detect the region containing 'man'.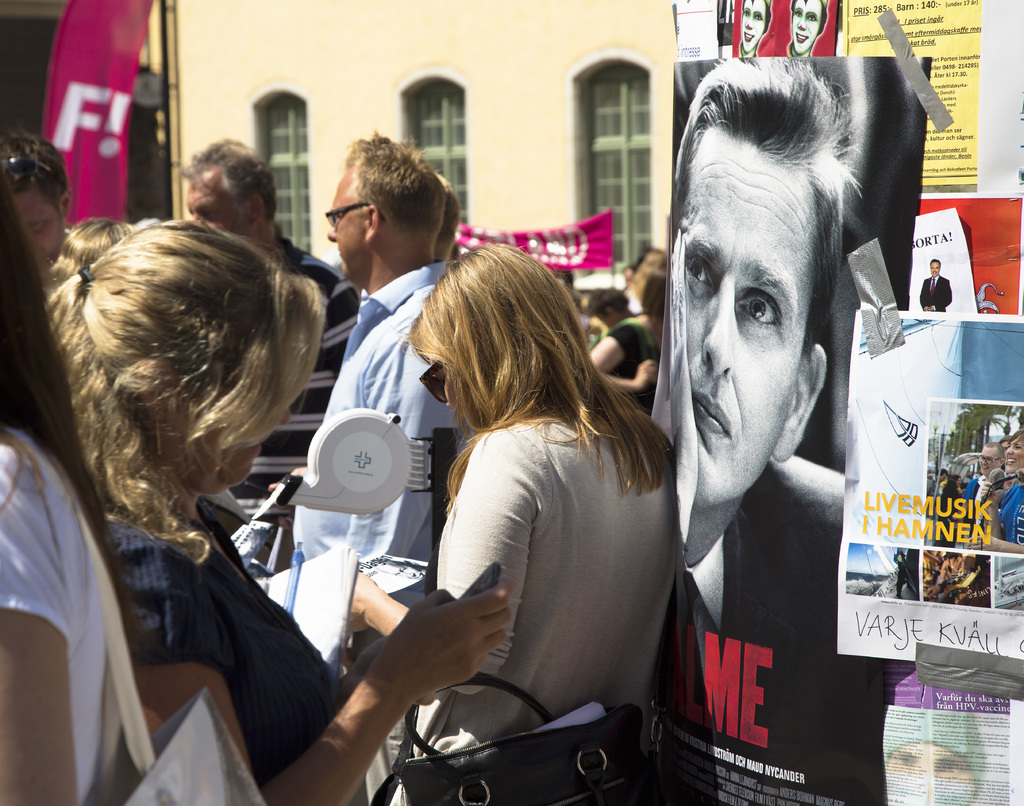
(x1=170, y1=136, x2=361, y2=514).
